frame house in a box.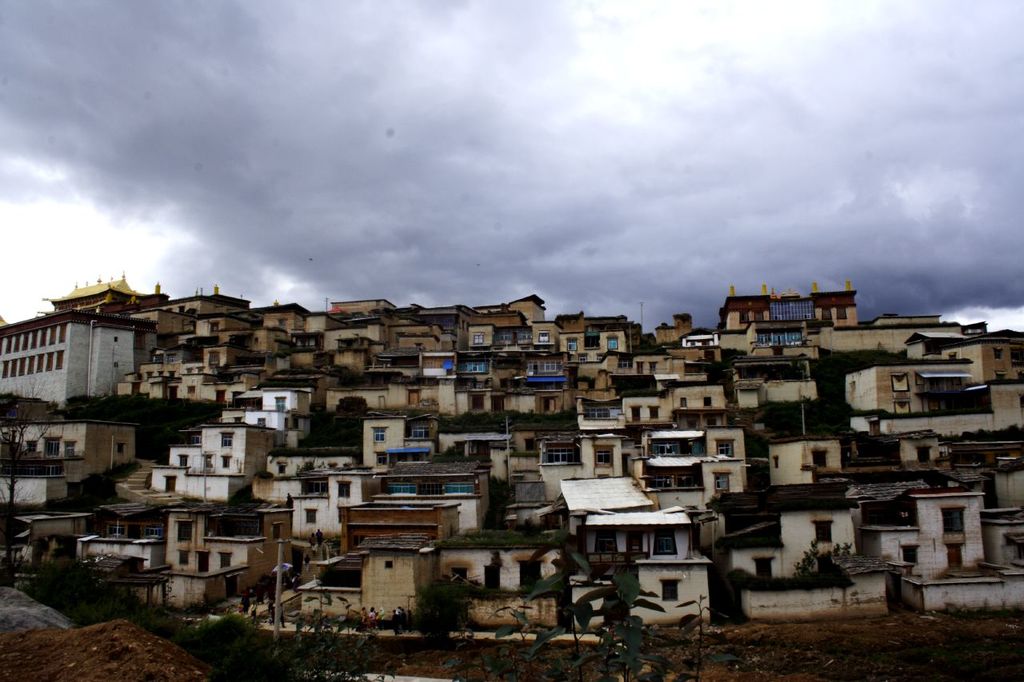
left=327, top=296, right=394, bottom=317.
